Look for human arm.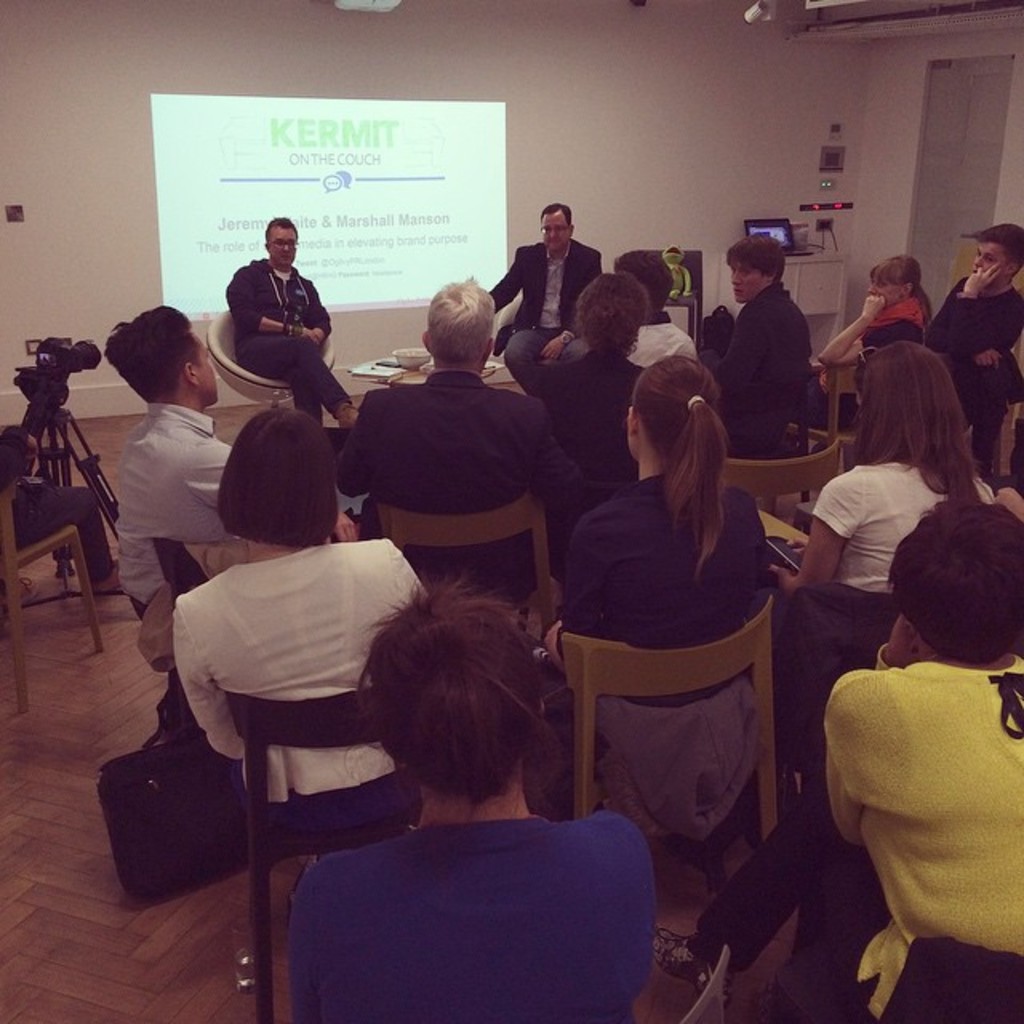
Found: bbox=(827, 619, 923, 853).
